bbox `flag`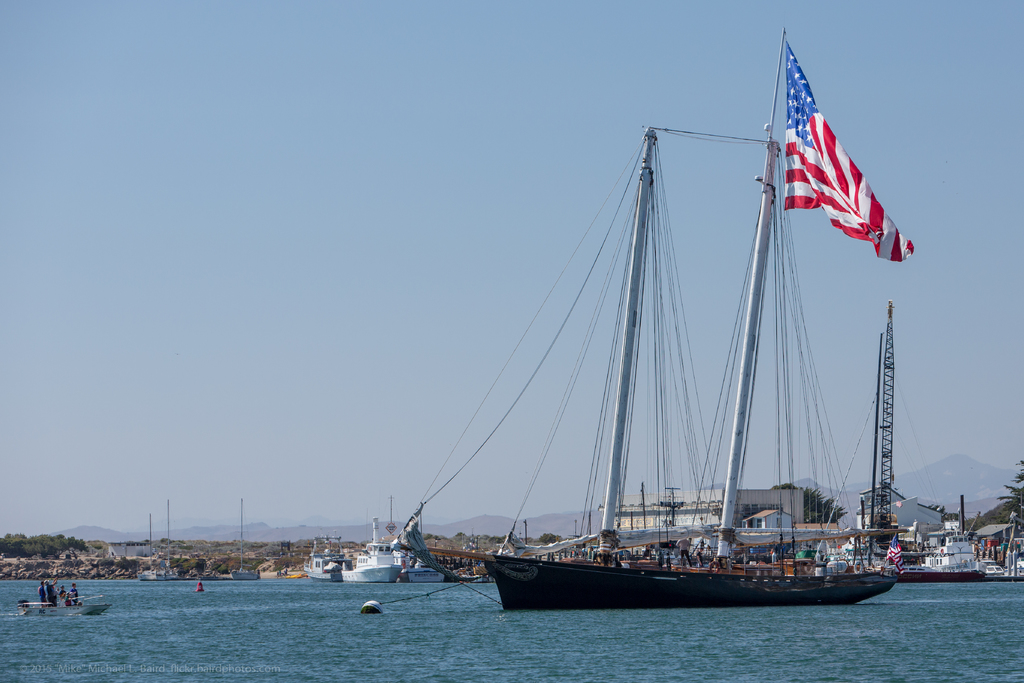
bbox=[888, 534, 904, 570]
